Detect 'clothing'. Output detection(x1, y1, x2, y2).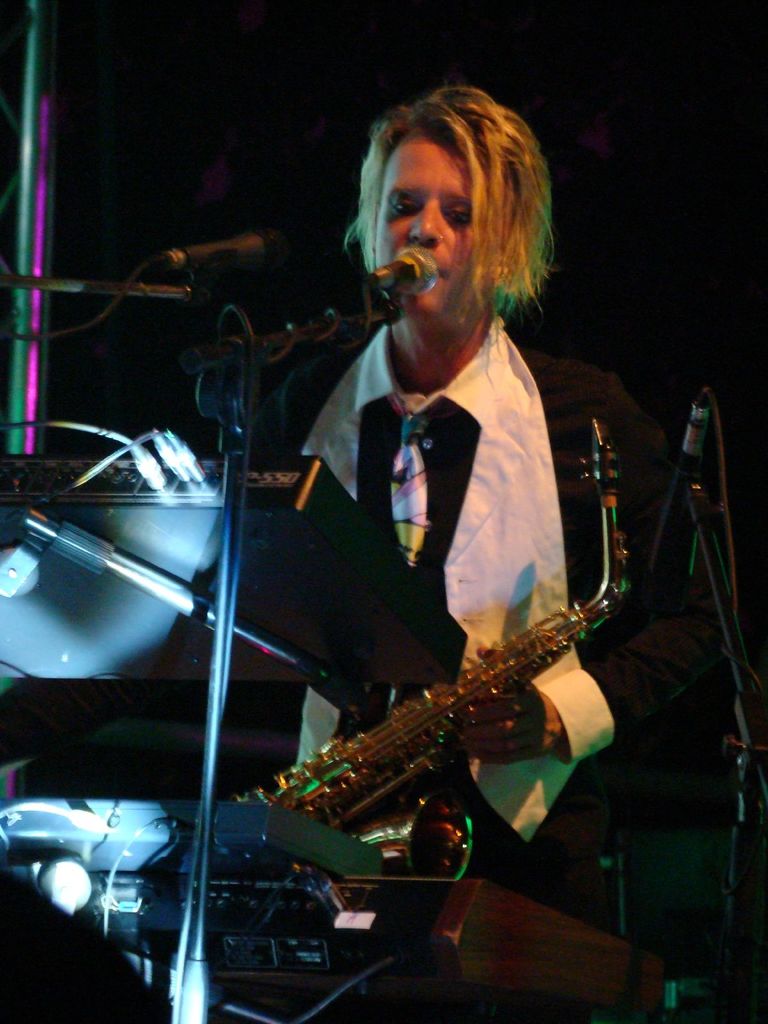
detection(271, 243, 622, 840).
